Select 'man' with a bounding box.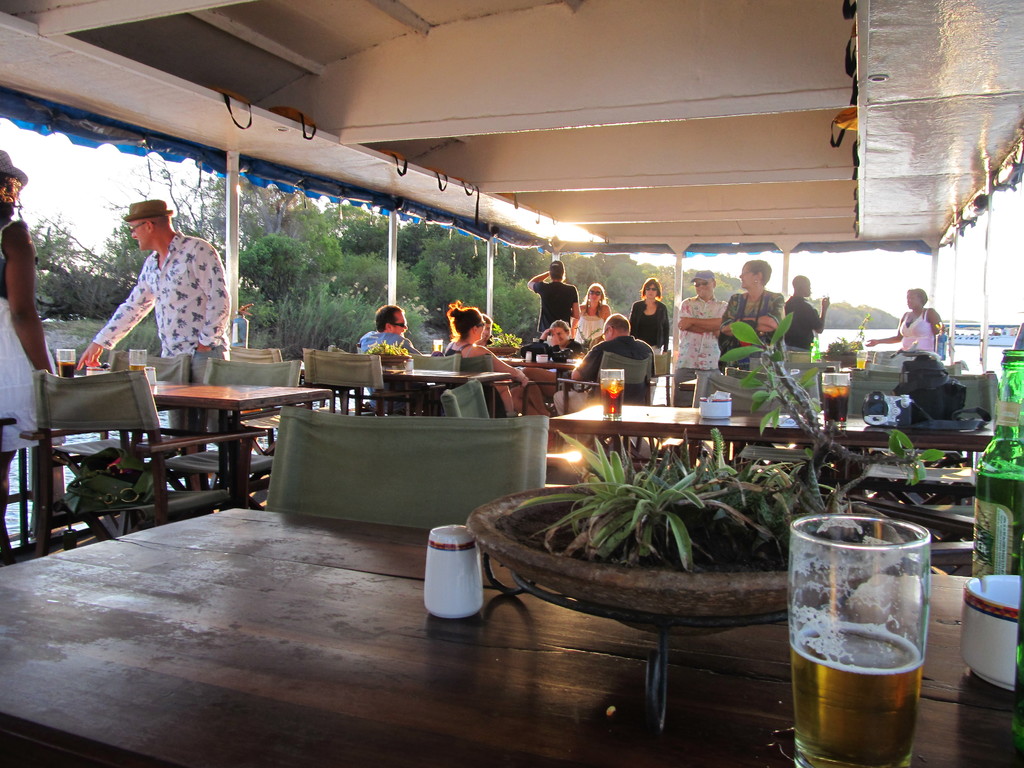
bbox(70, 201, 227, 454).
